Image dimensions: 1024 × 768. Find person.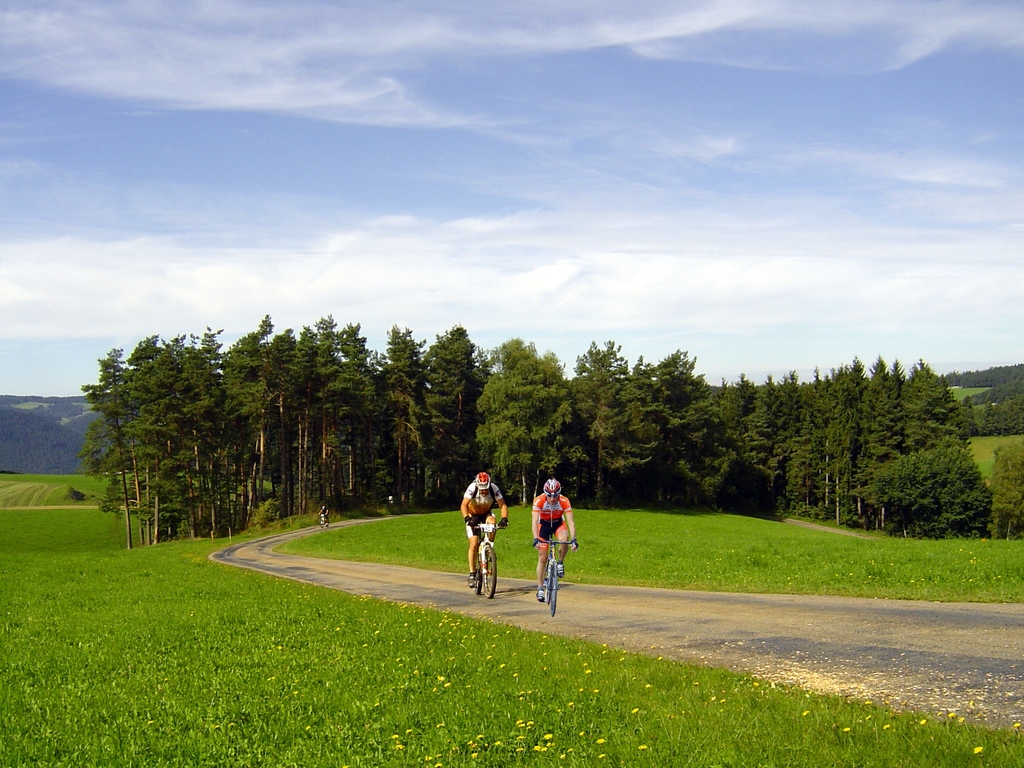
crop(462, 474, 509, 588).
